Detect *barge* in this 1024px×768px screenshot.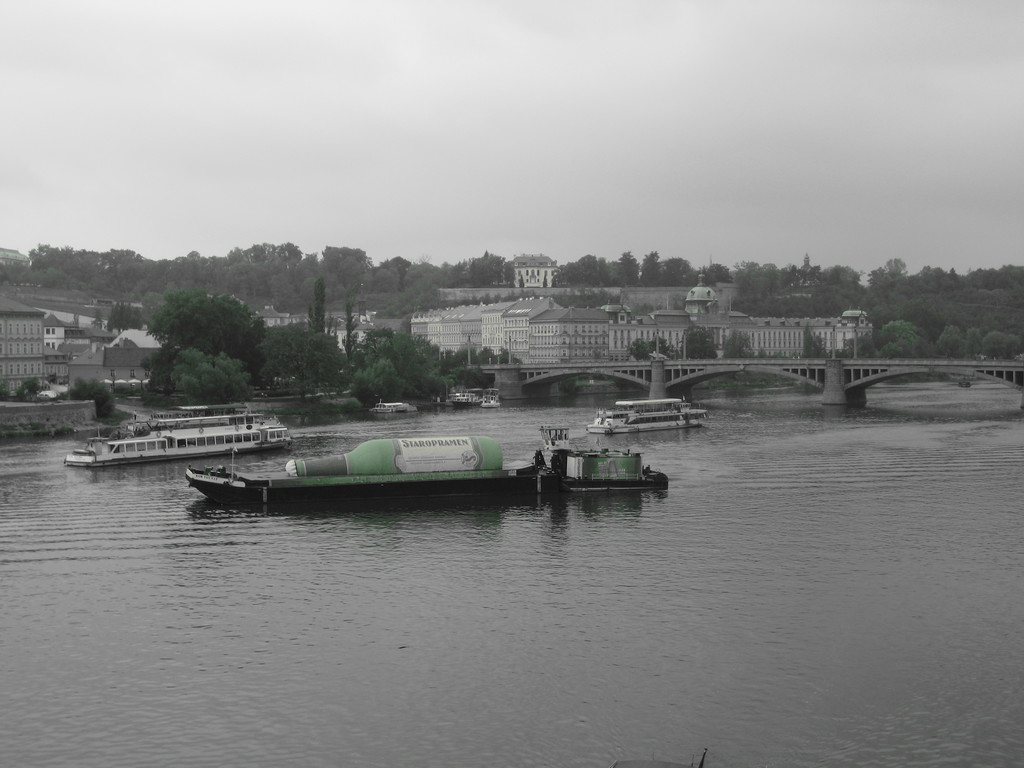
Detection: BBox(454, 389, 483, 408).
